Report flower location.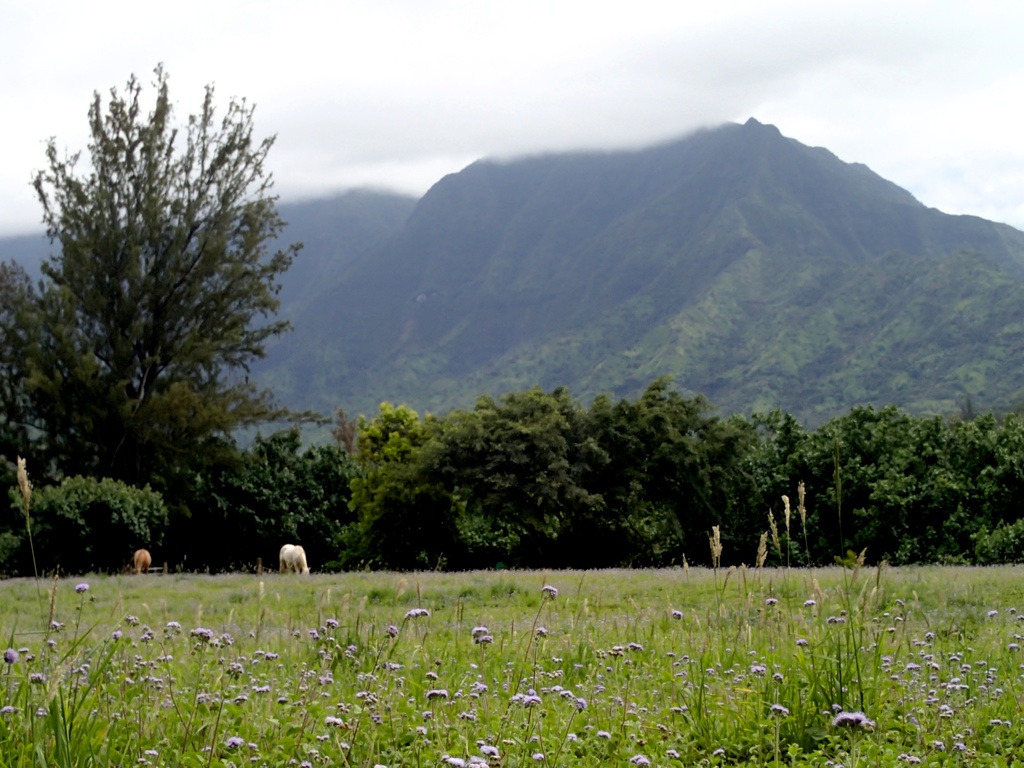
Report: (left=986, top=607, right=998, bottom=619).
